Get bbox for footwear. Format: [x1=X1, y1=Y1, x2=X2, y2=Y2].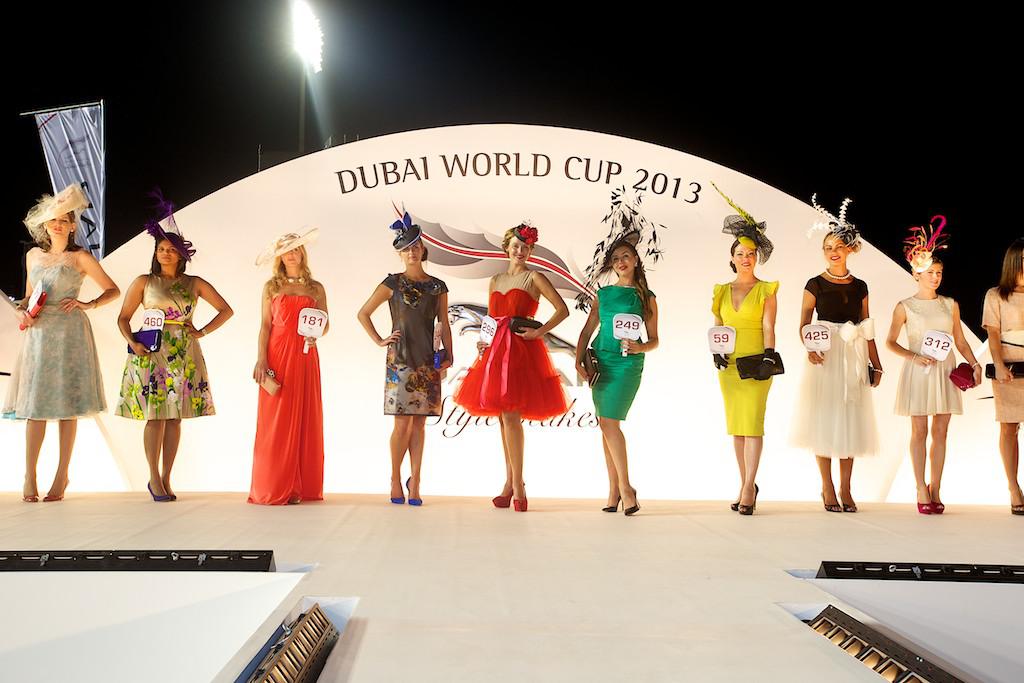
[x1=623, y1=485, x2=640, y2=514].
